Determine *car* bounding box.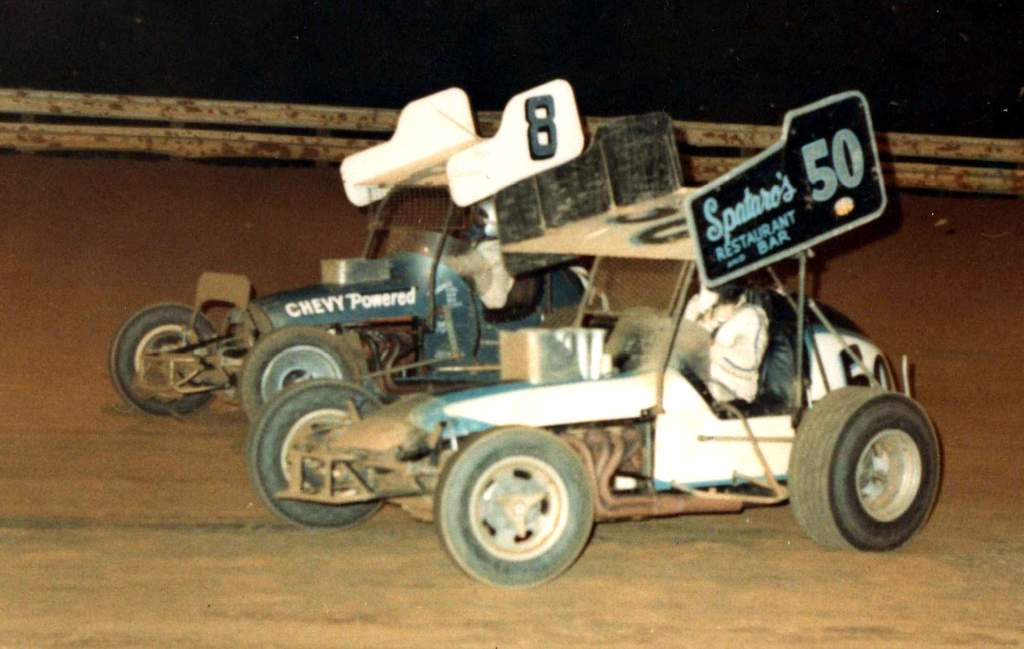
Determined: bbox=(104, 85, 700, 427).
